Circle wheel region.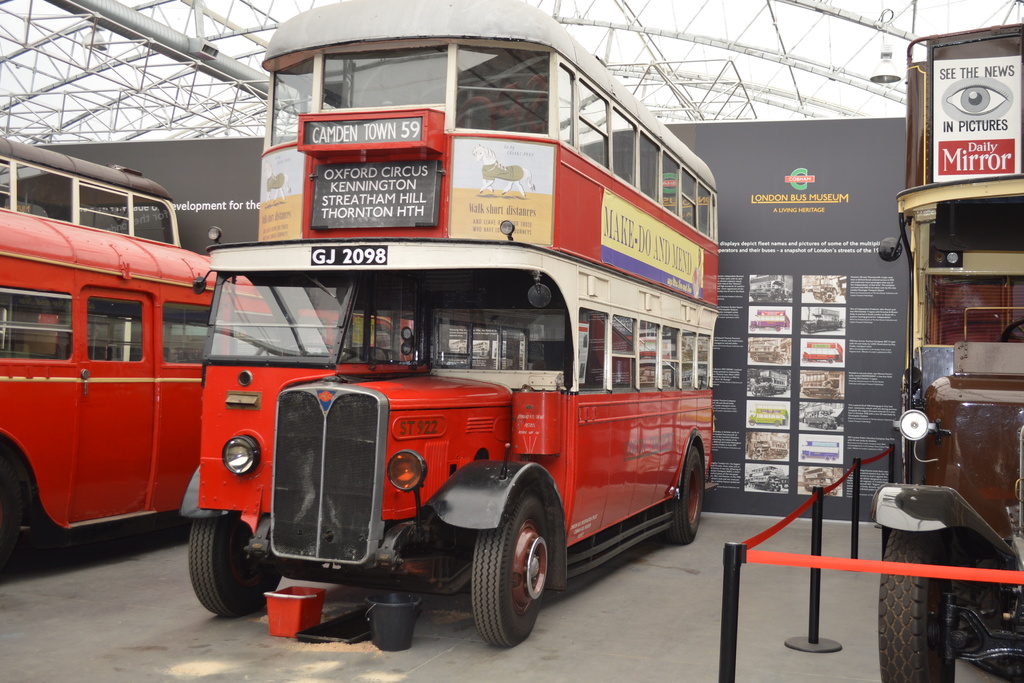
Region: [836, 327, 836, 331].
